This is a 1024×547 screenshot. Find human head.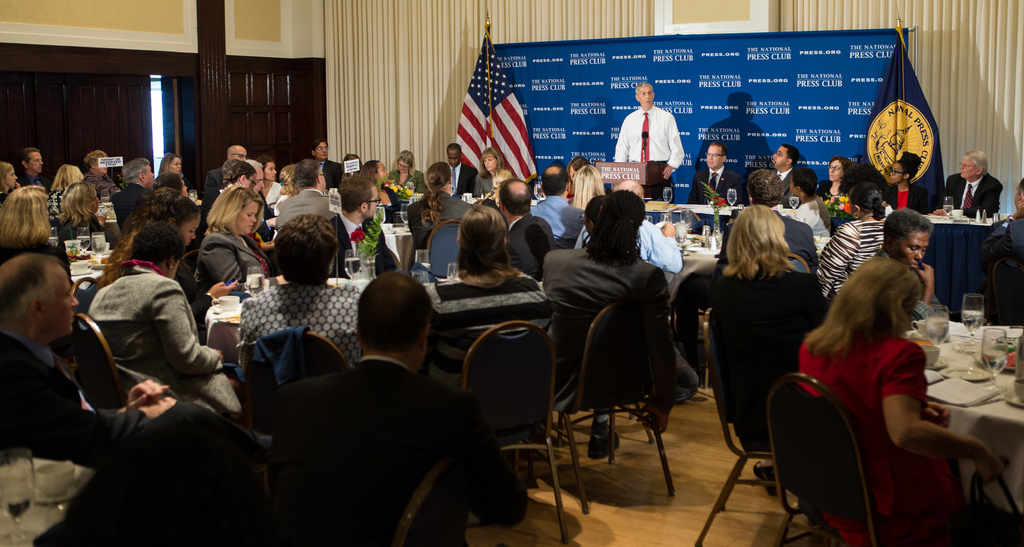
Bounding box: [219, 158, 255, 191].
